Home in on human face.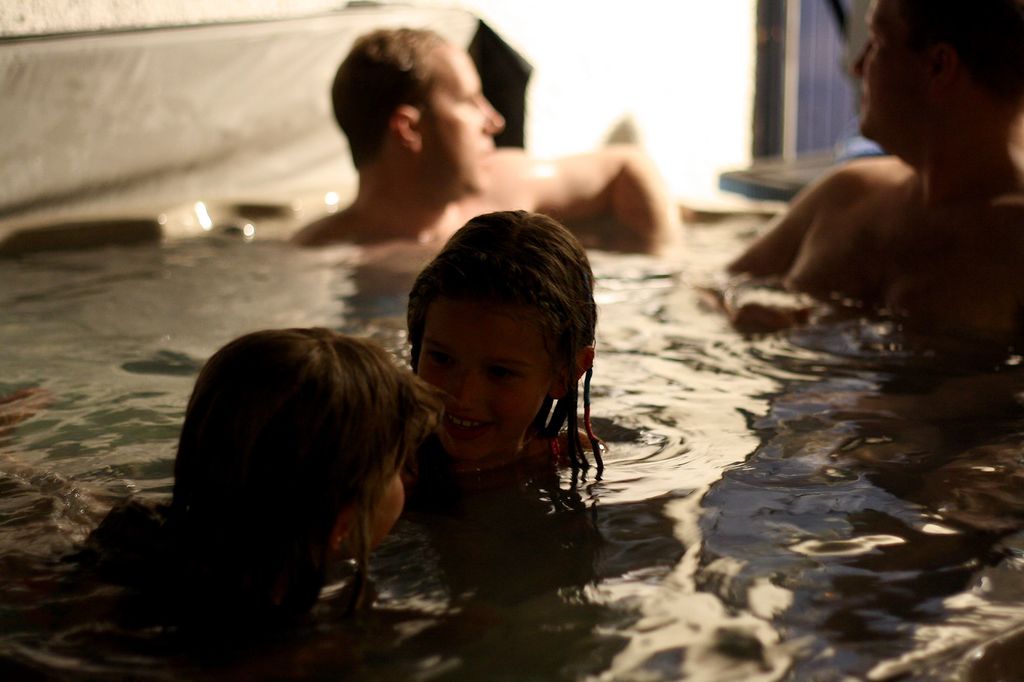
Homed in at 349/445/404/555.
